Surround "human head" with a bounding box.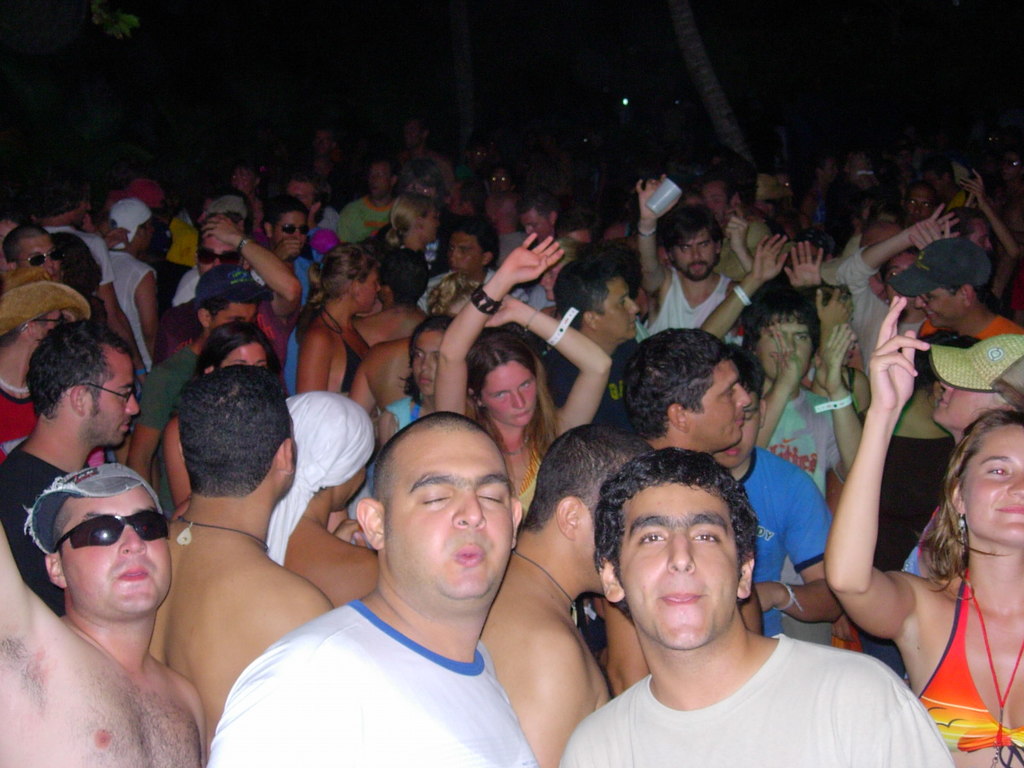
x1=657 y1=206 x2=721 y2=283.
